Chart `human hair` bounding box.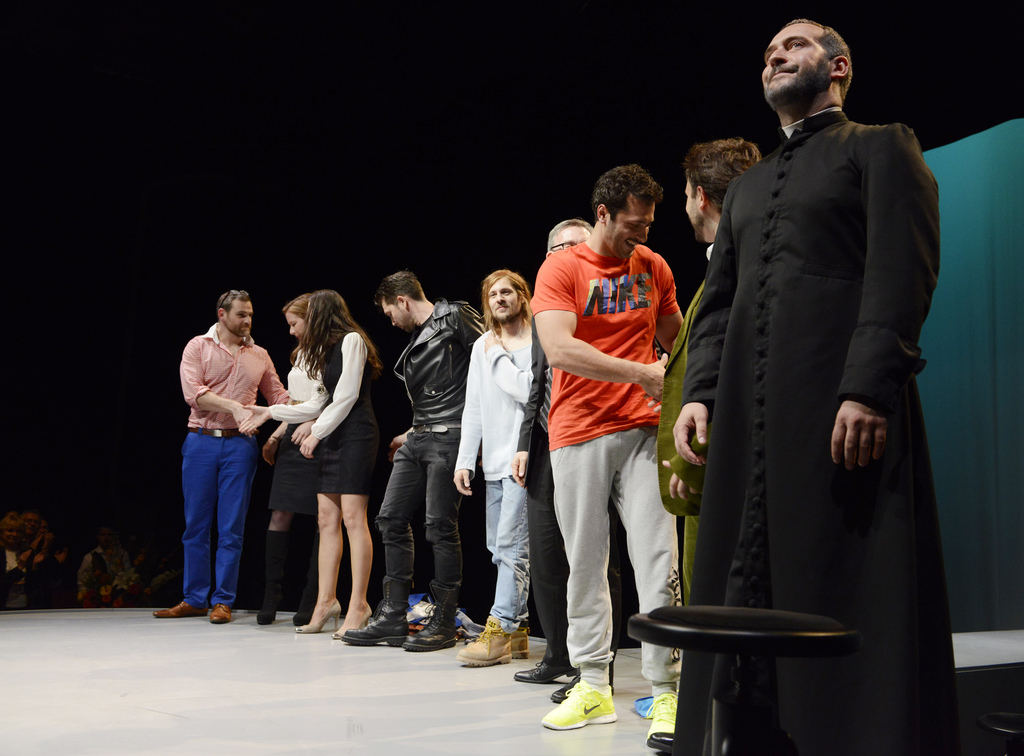
Charted: bbox=[688, 139, 758, 211].
